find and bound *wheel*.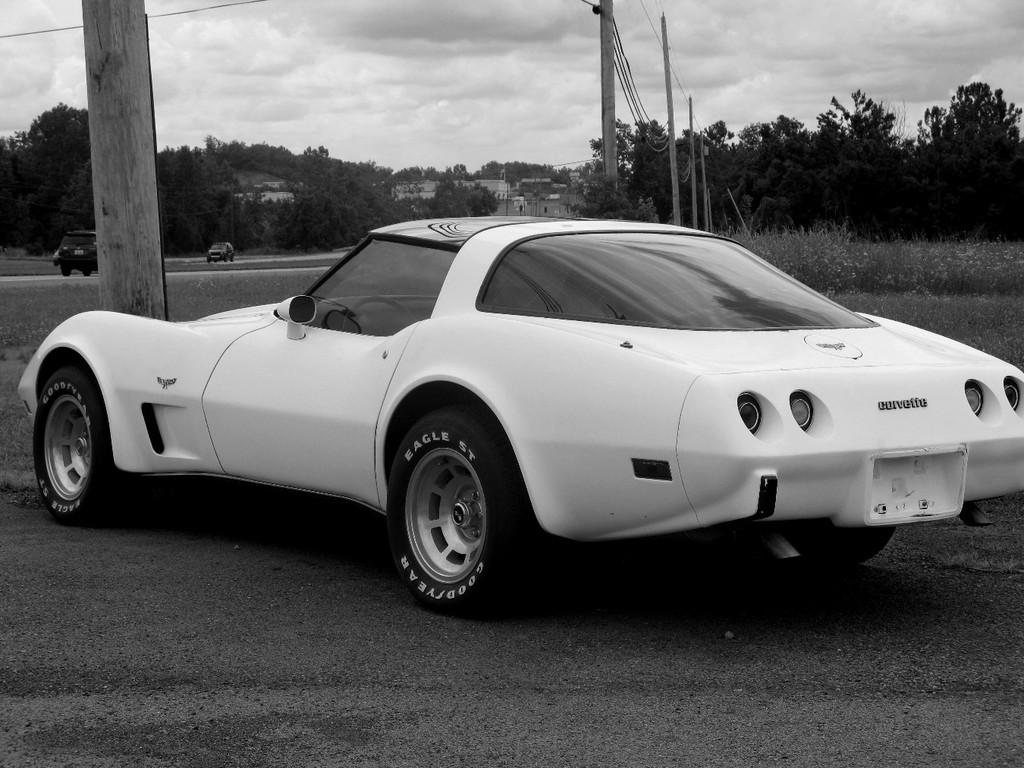
Bound: pyautogui.locateOnScreen(80, 266, 91, 275).
